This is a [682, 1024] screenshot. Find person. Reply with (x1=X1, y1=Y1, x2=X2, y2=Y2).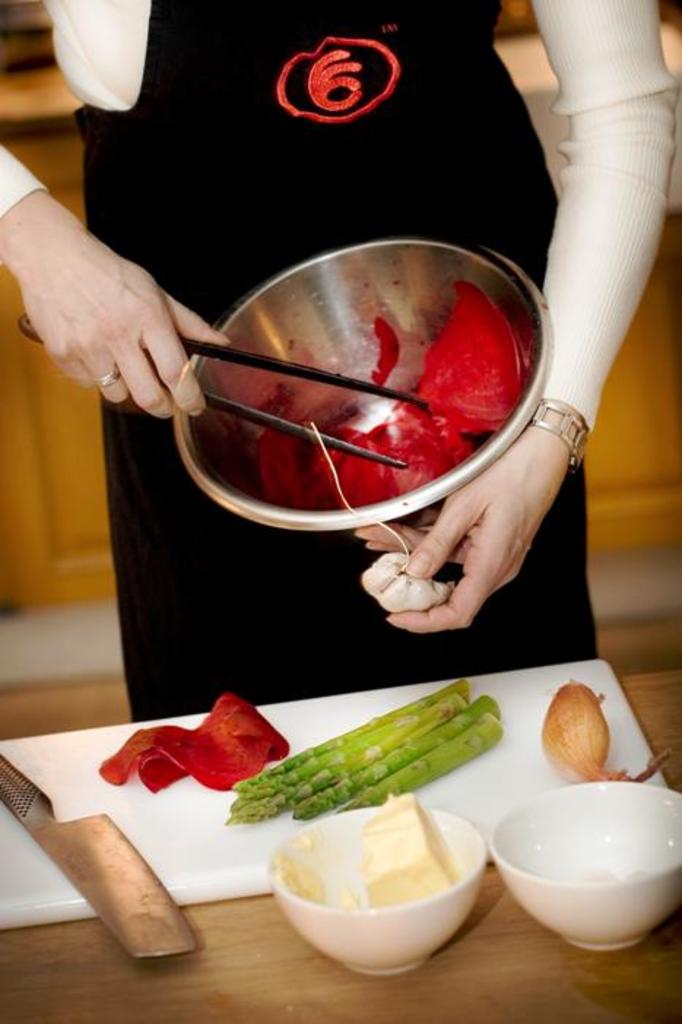
(x1=0, y1=0, x2=678, y2=701).
